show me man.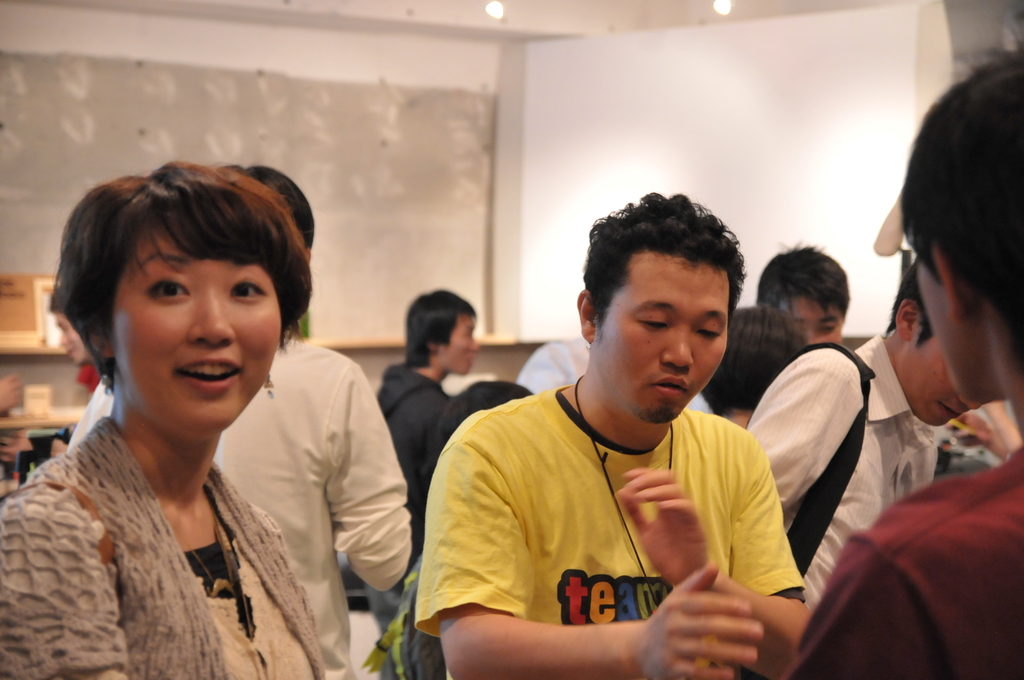
man is here: 745 255 984 614.
